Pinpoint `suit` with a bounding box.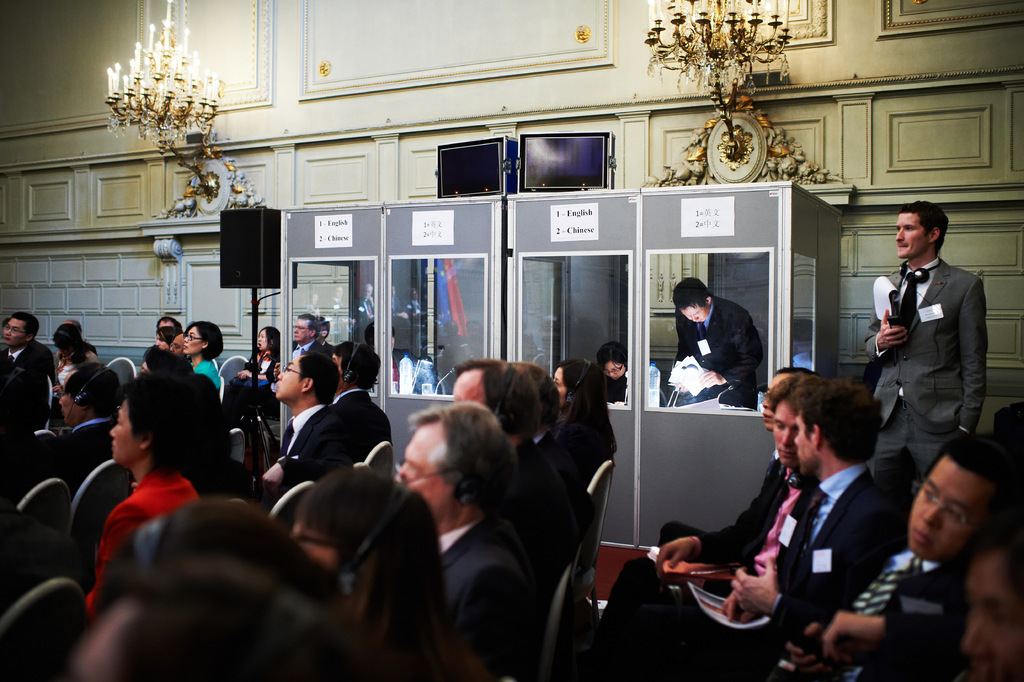
{"left": 438, "top": 520, "right": 539, "bottom": 681}.
